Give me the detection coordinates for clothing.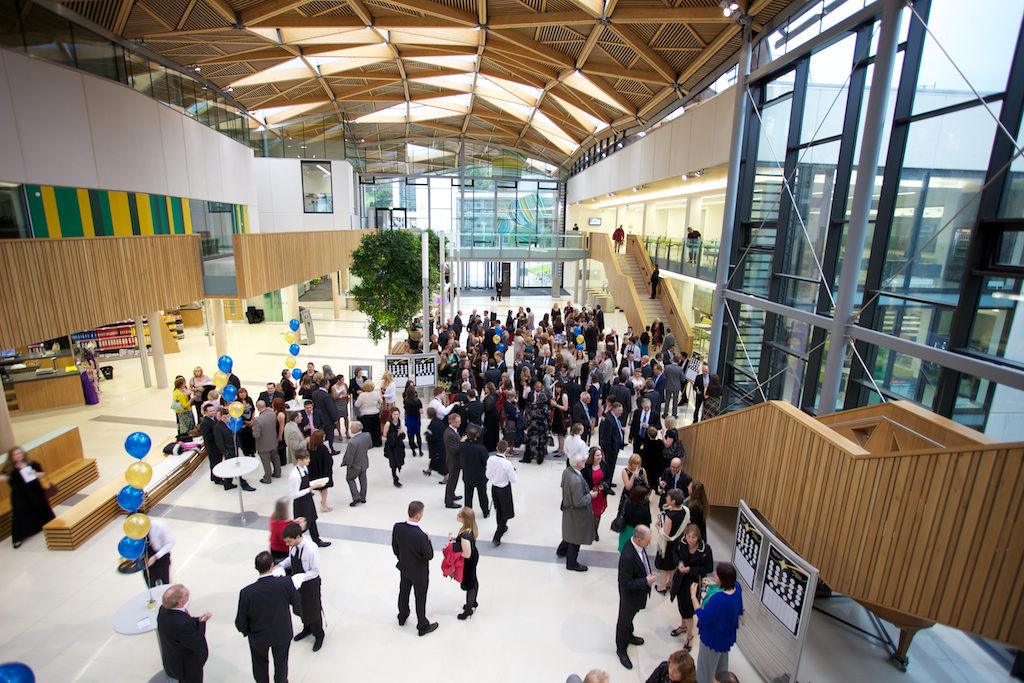
<region>310, 387, 335, 449</region>.
